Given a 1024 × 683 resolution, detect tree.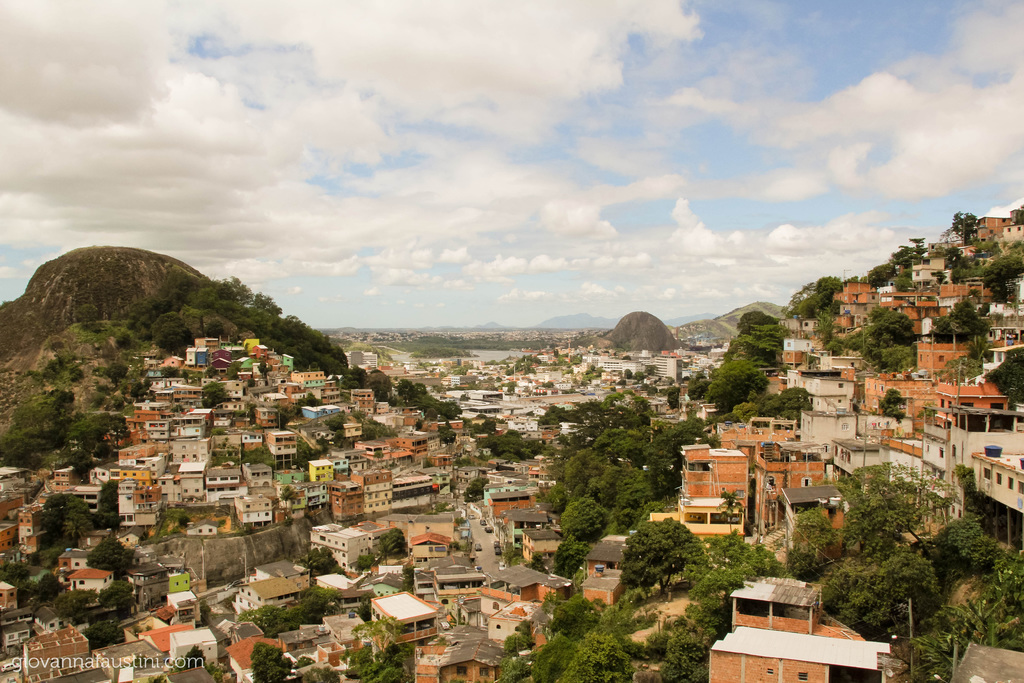
(950, 204, 980, 245).
